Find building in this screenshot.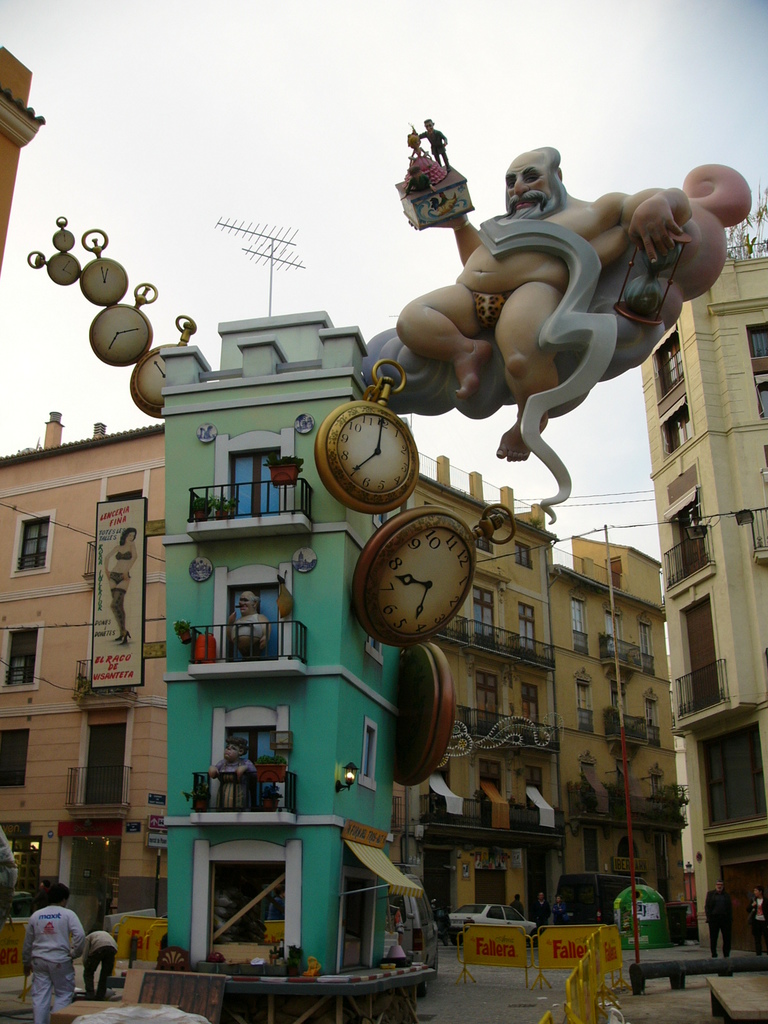
The bounding box for building is <bbox>640, 258, 767, 953</bbox>.
